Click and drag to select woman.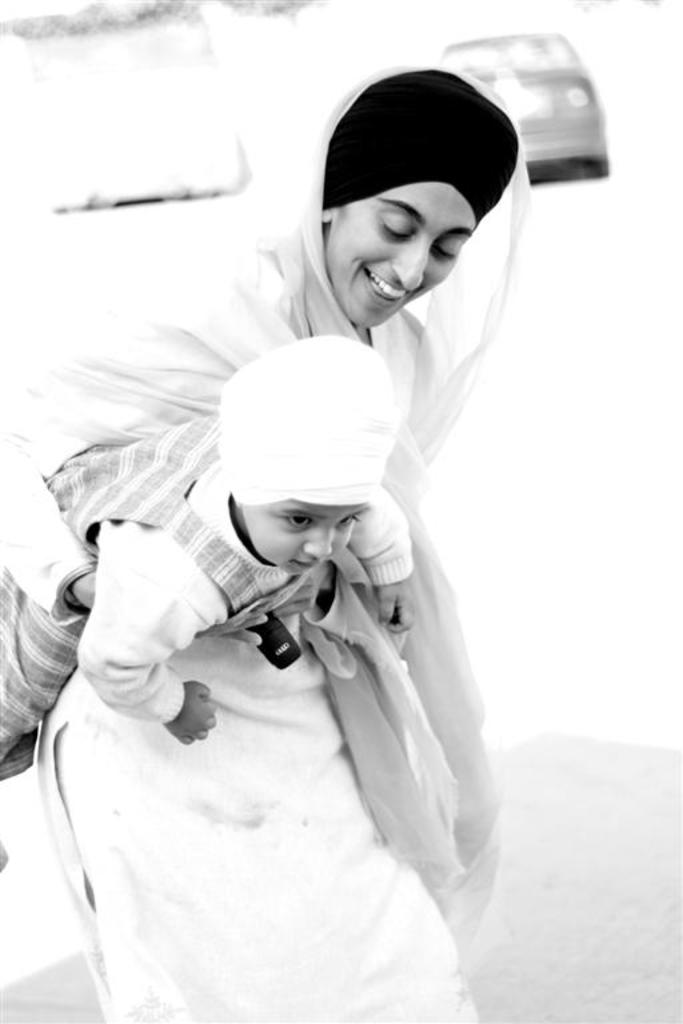
Selection: <bbox>88, 96, 555, 1017</bbox>.
